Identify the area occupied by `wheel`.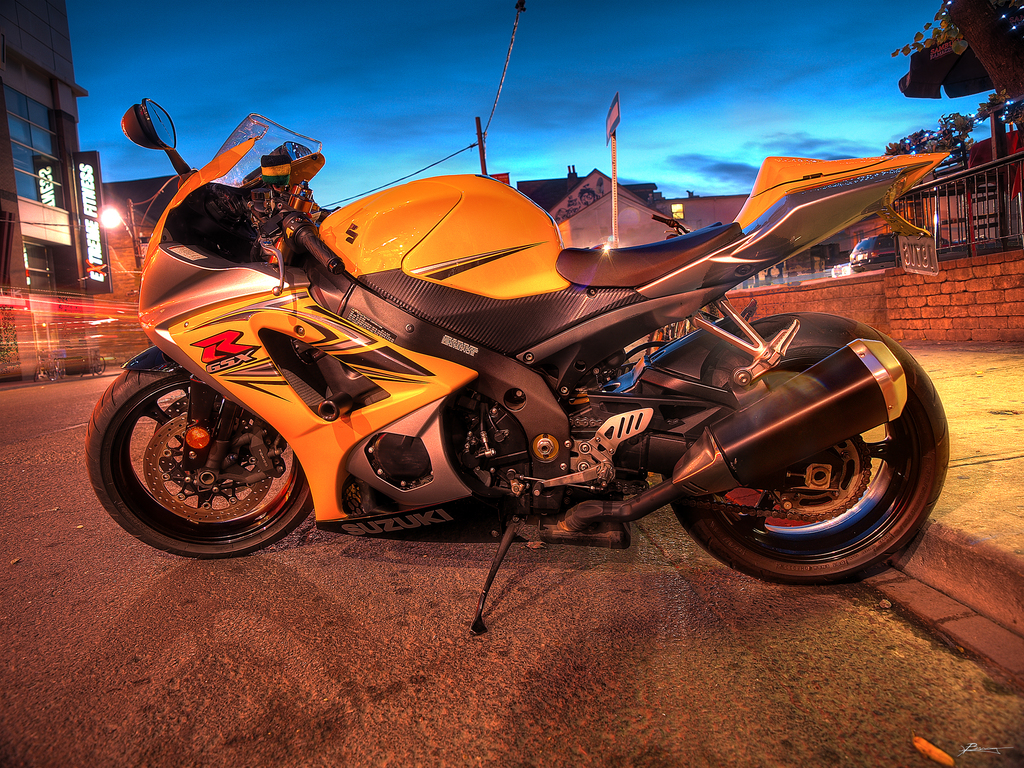
Area: <bbox>92, 356, 106, 378</bbox>.
